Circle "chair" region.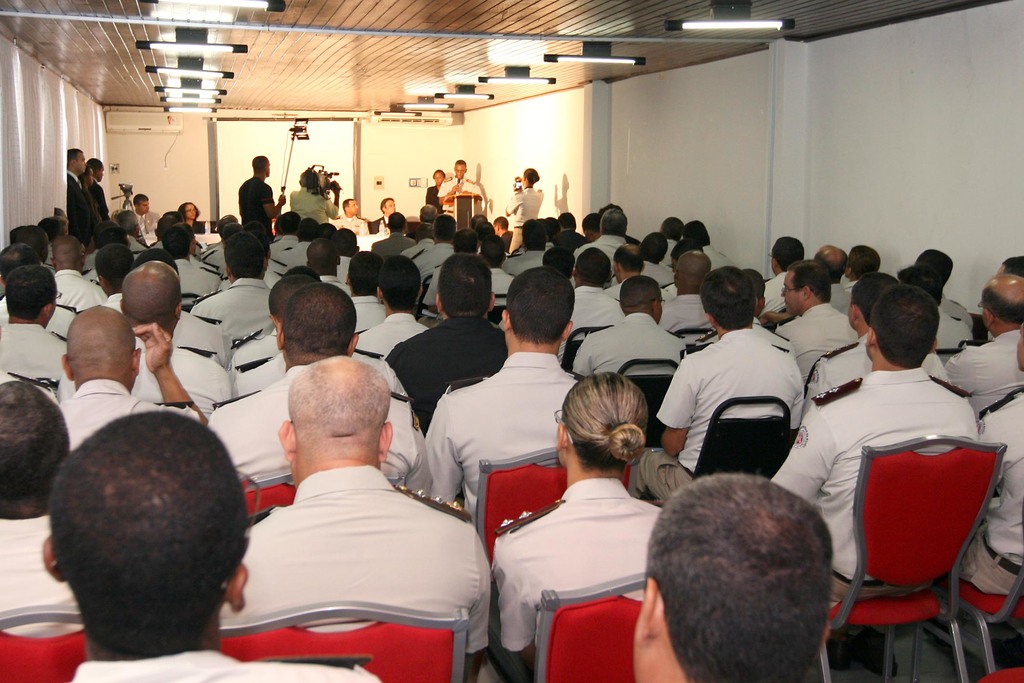
Region: l=619, t=357, r=682, b=456.
